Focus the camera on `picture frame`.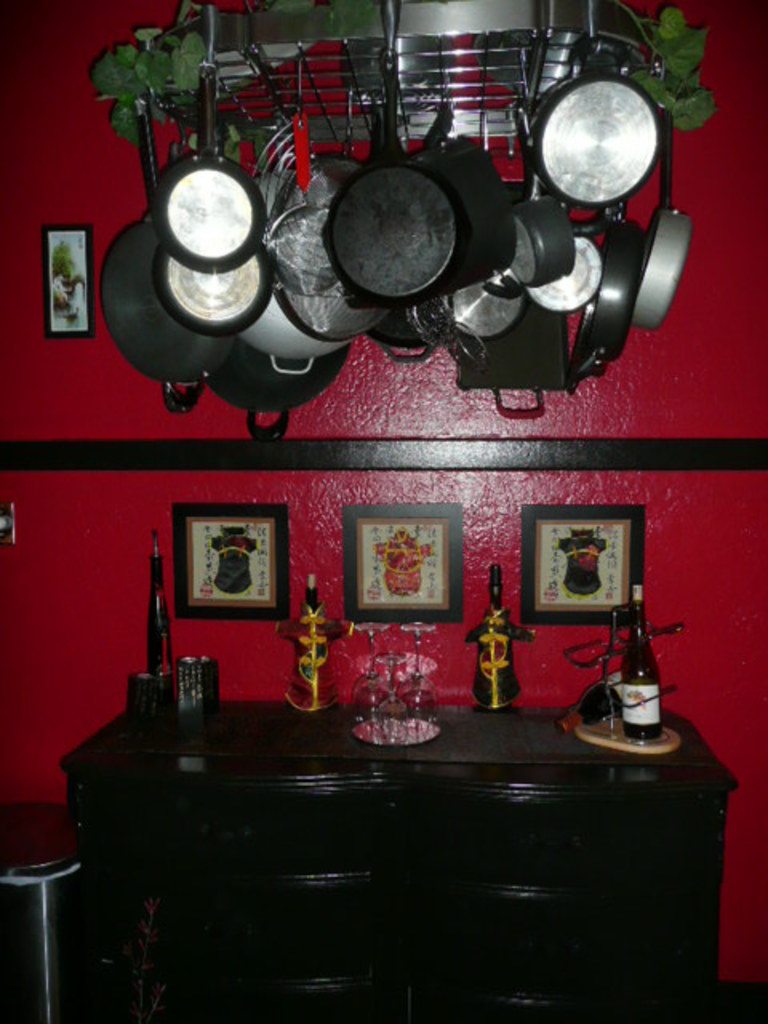
Focus region: locate(171, 504, 293, 621).
